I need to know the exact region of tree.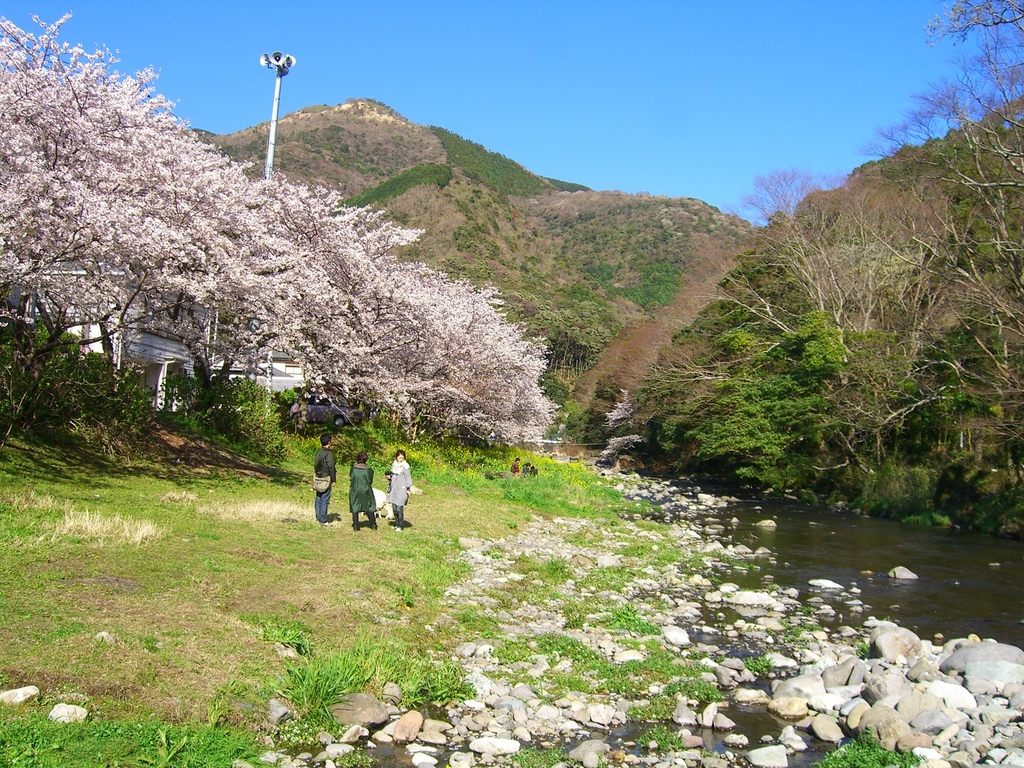
Region: 722:99:1010:529.
